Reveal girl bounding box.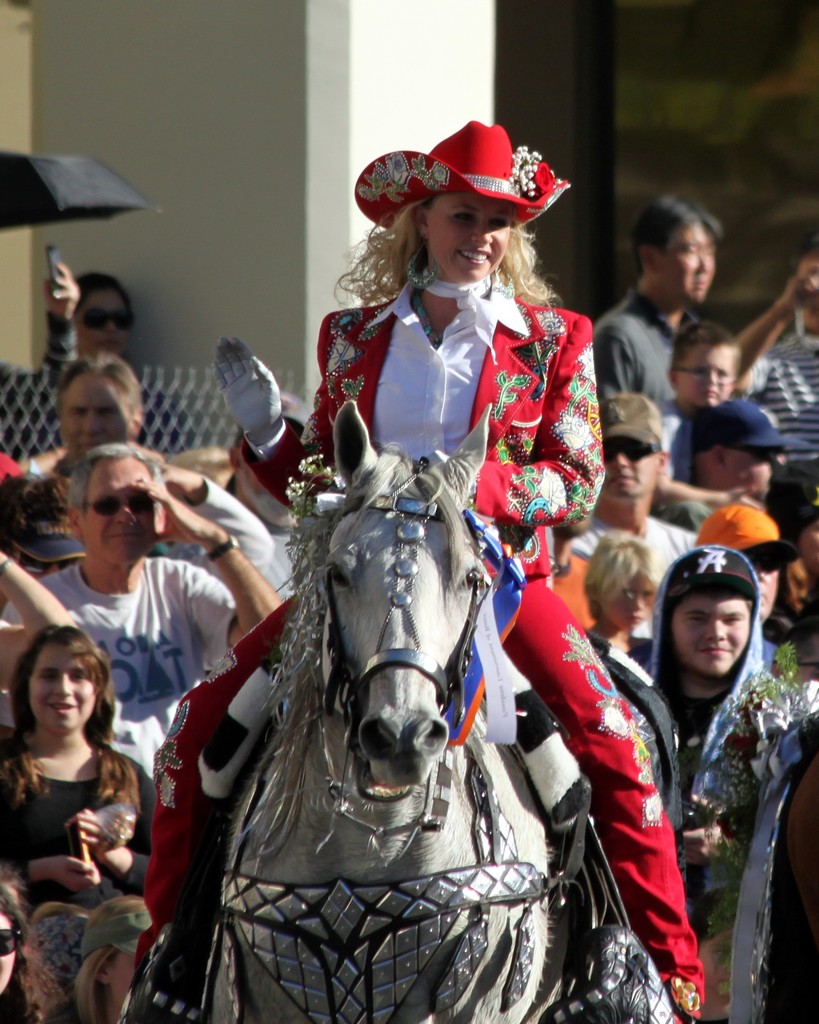
Revealed: BBox(583, 527, 671, 693).
